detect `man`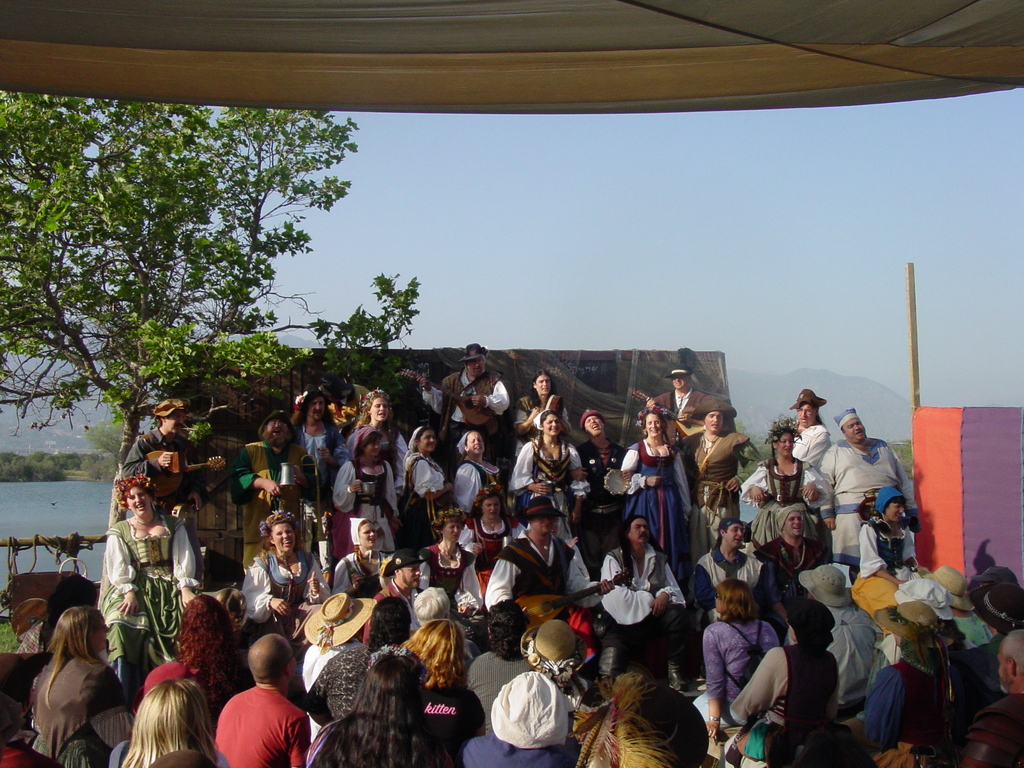
x1=635 y1=367 x2=739 y2=445
